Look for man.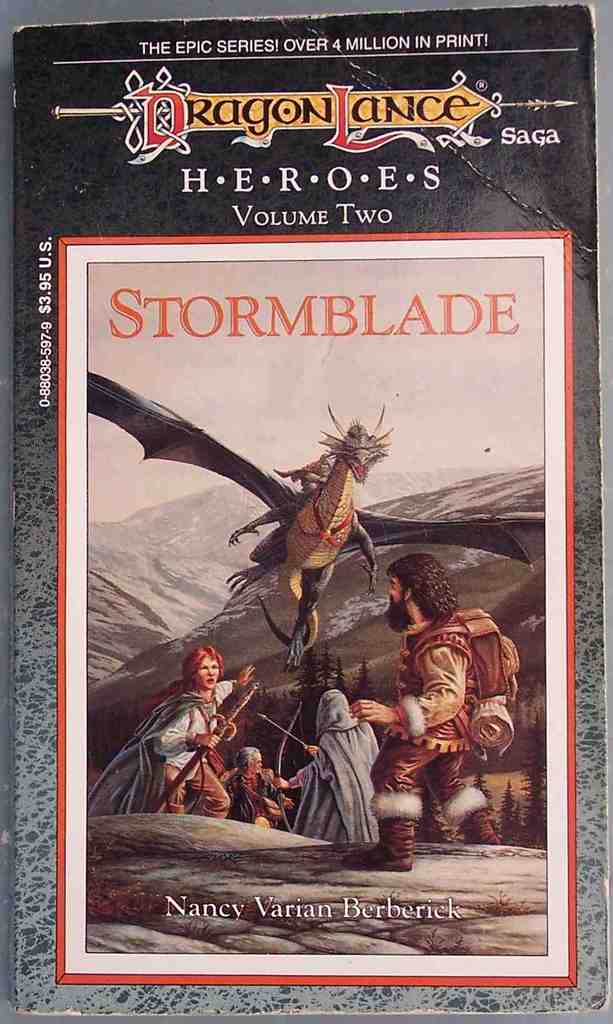
Found: 292:688:383:847.
